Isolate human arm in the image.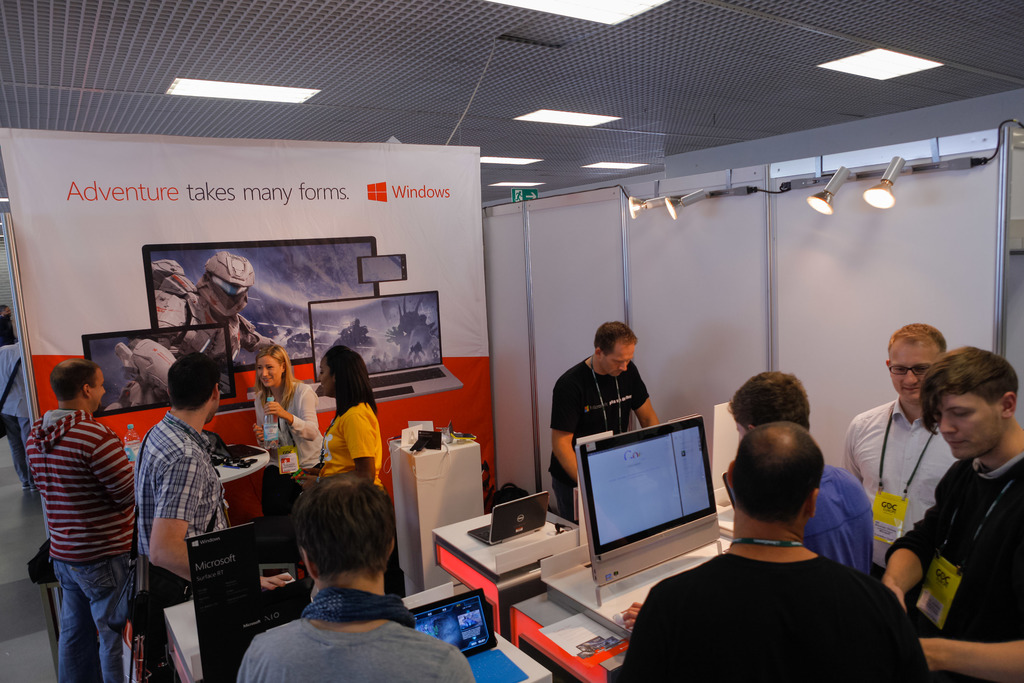
Isolated region: bbox(913, 636, 1023, 682).
